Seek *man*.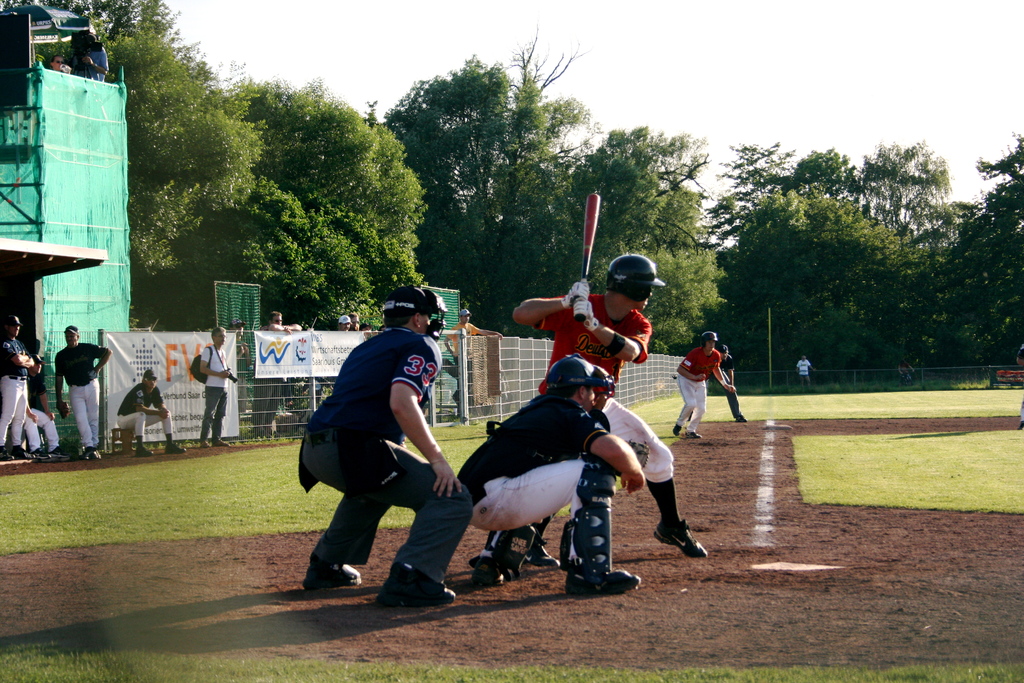
[667, 333, 719, 441].
